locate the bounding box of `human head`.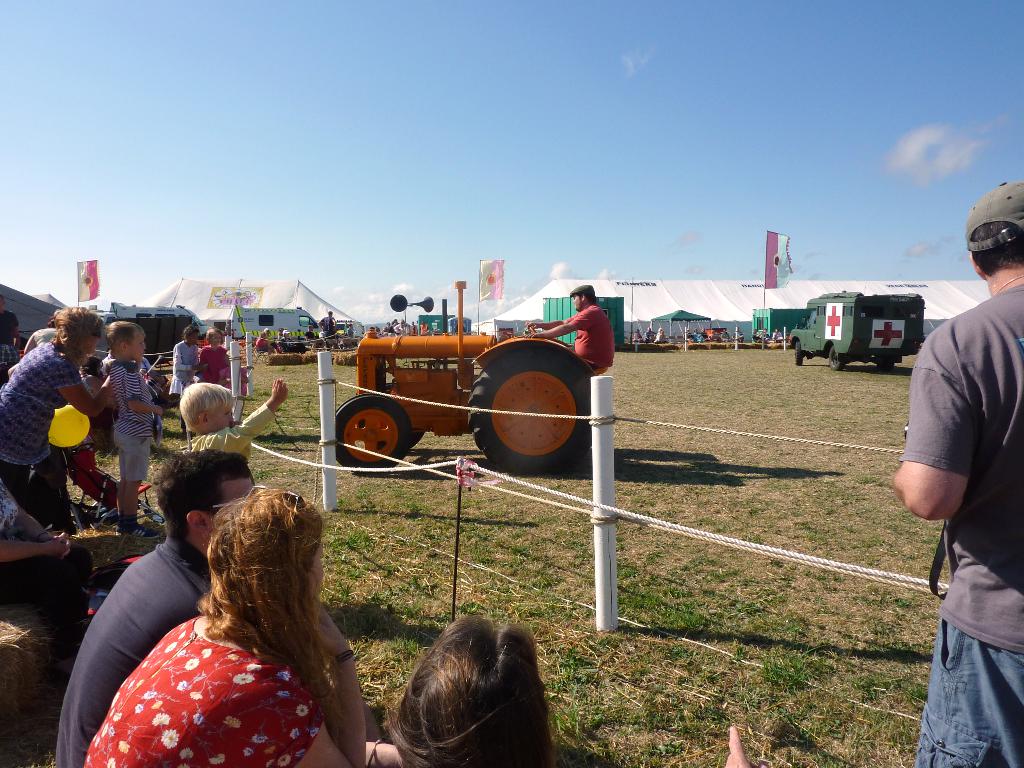
Bounding box: 52:304:99:360.
